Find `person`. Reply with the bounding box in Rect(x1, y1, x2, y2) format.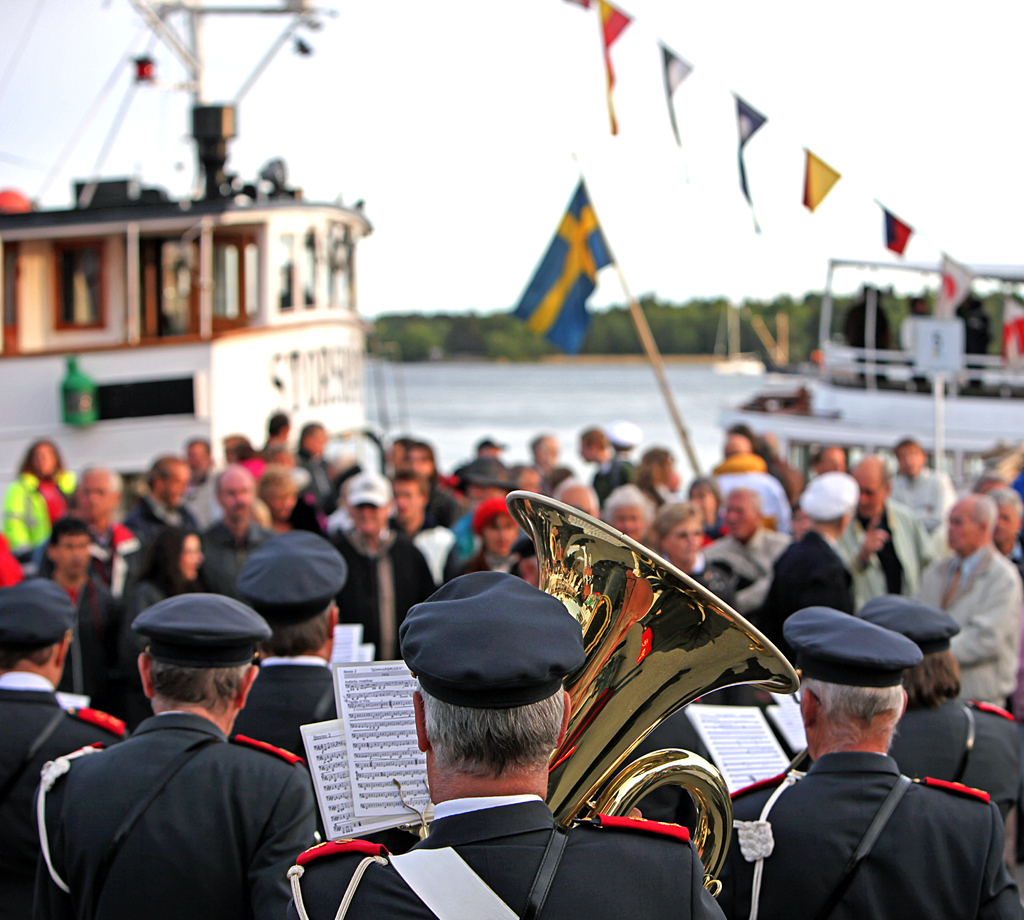
Rect(294, 425, 342, 509).
